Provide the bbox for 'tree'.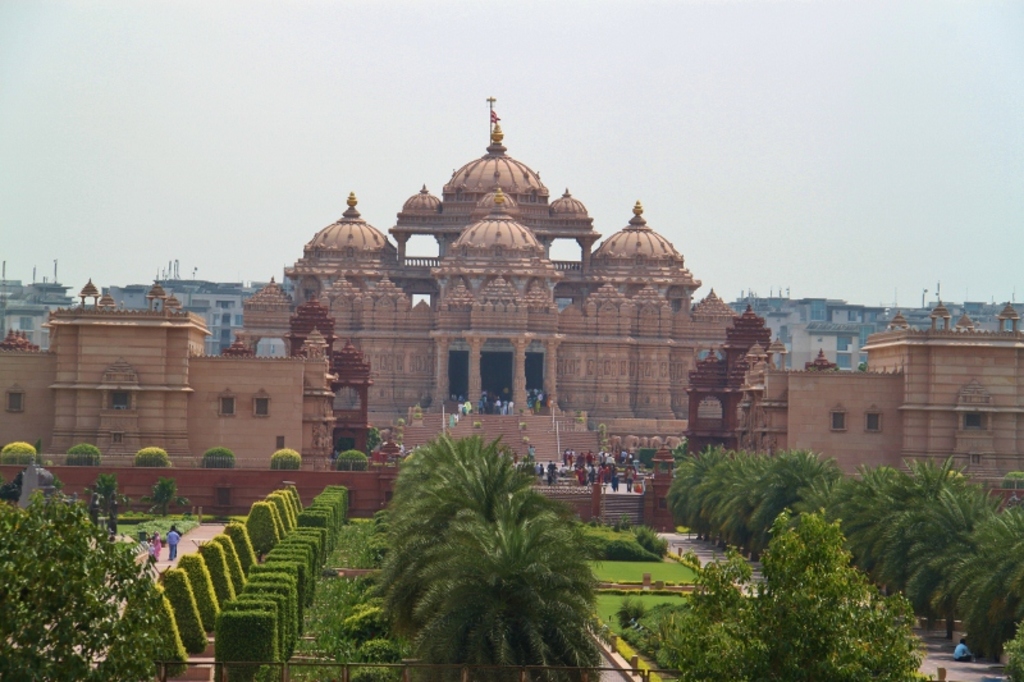
(0,493,168,681).
